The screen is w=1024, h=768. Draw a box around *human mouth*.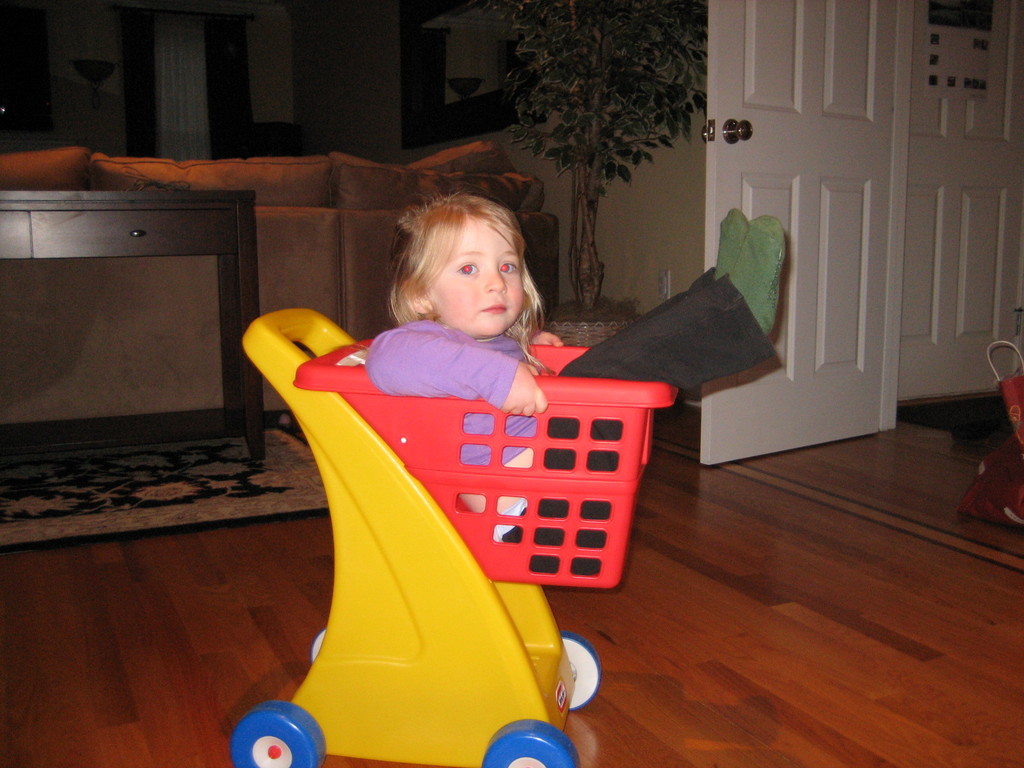
BBox(481, 298, 509, 315).
